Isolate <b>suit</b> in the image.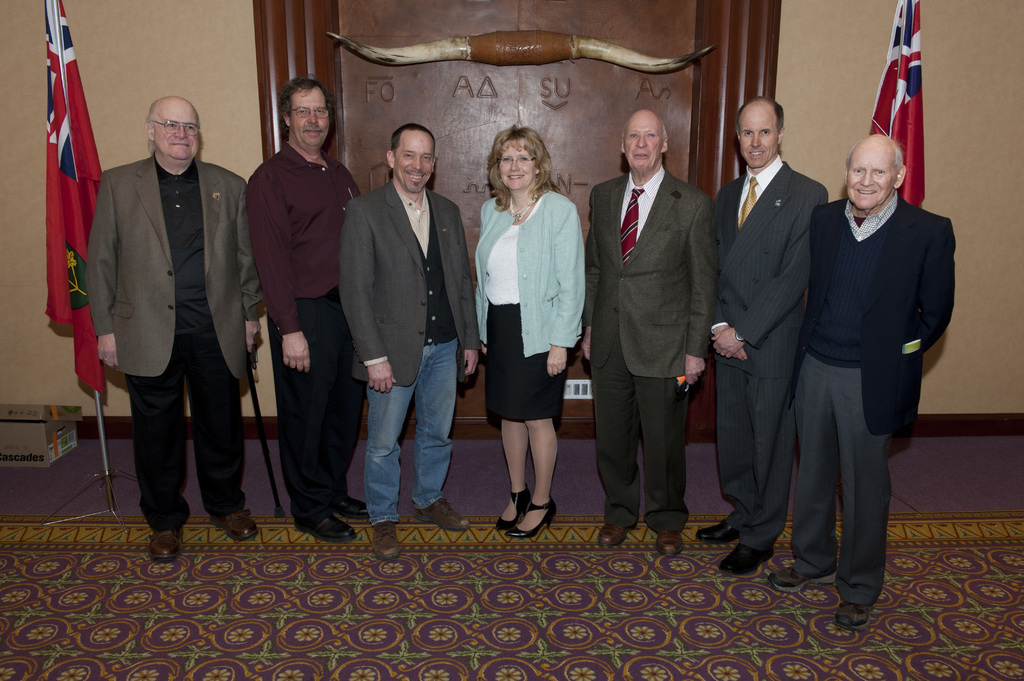
Isolated region: l=338, t=180, r=483, b=393.
